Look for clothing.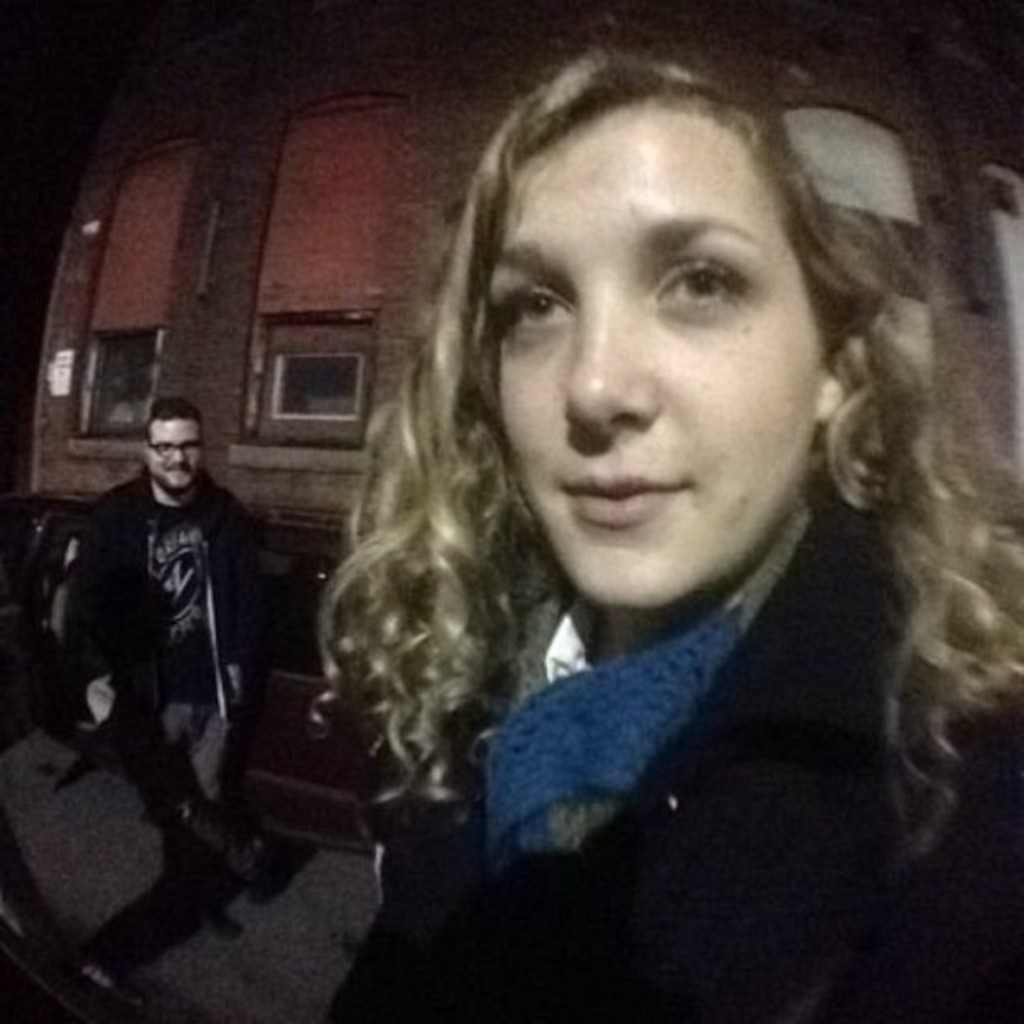
Found: 18 515 82 619.
